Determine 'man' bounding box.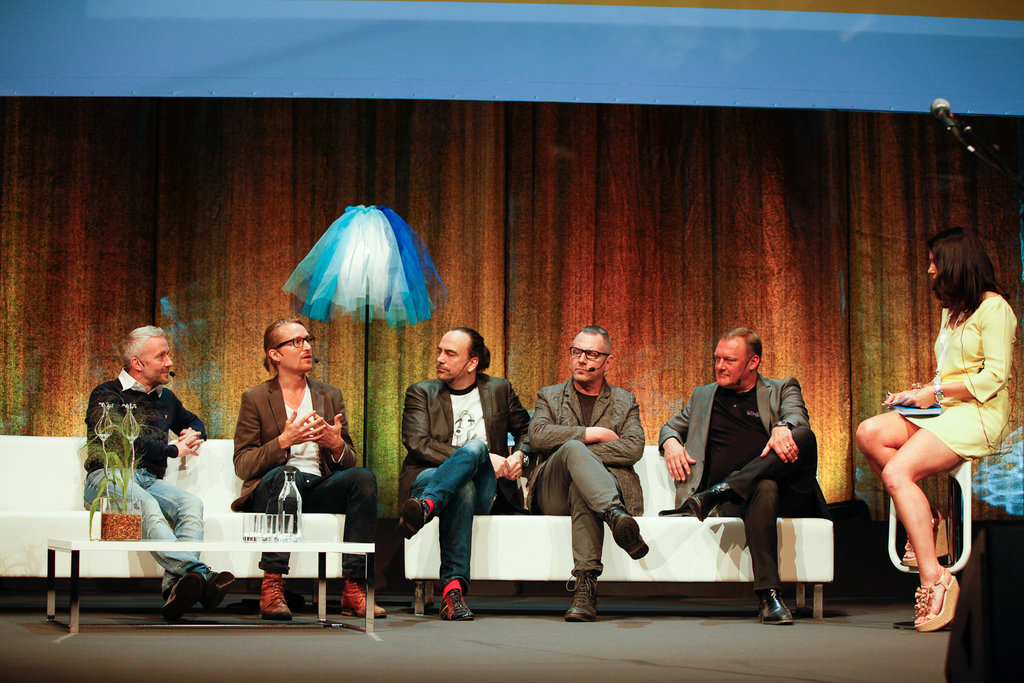
Determined: (left=678, top=333, right=840, bottom=602).
